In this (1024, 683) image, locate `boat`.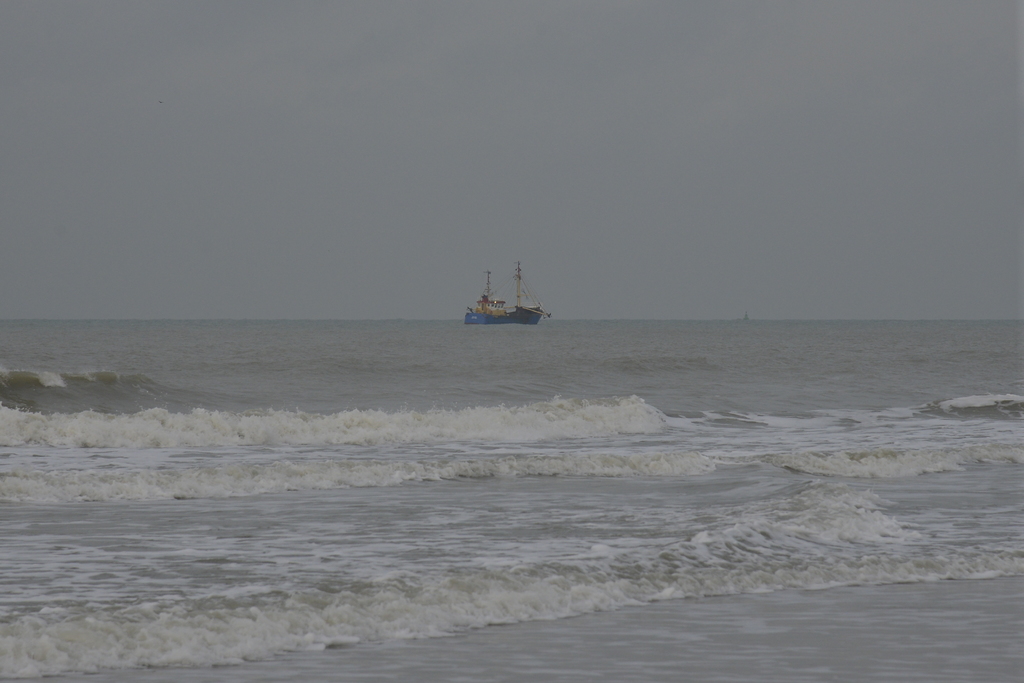
Bounding box: l=451, t=264, r=555, b=337.
